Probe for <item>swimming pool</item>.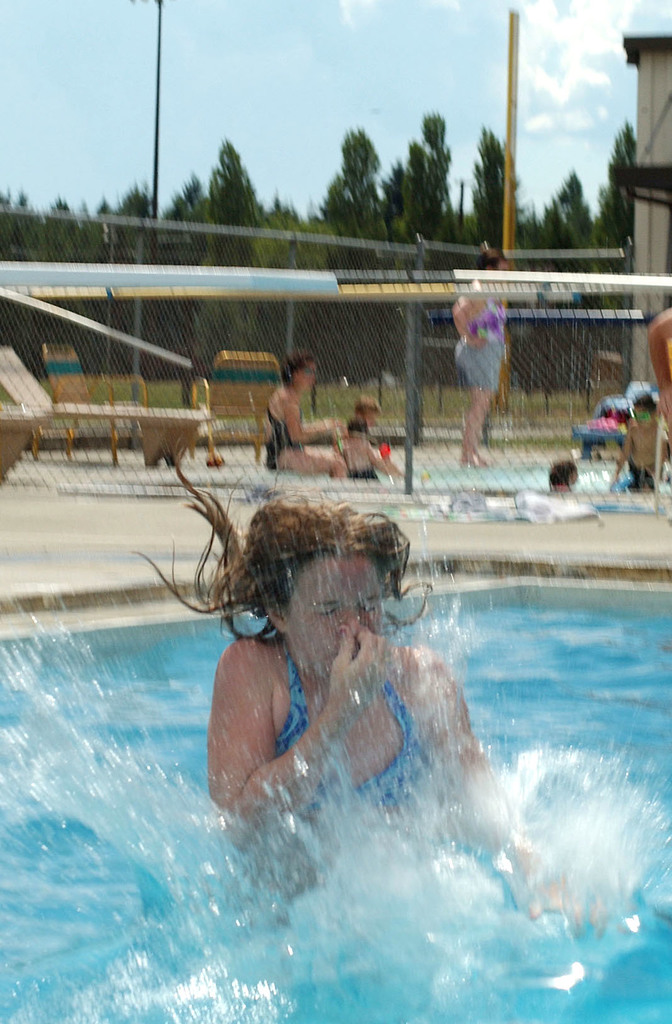
Probe result: box=[0, 575, 671, 1023].
